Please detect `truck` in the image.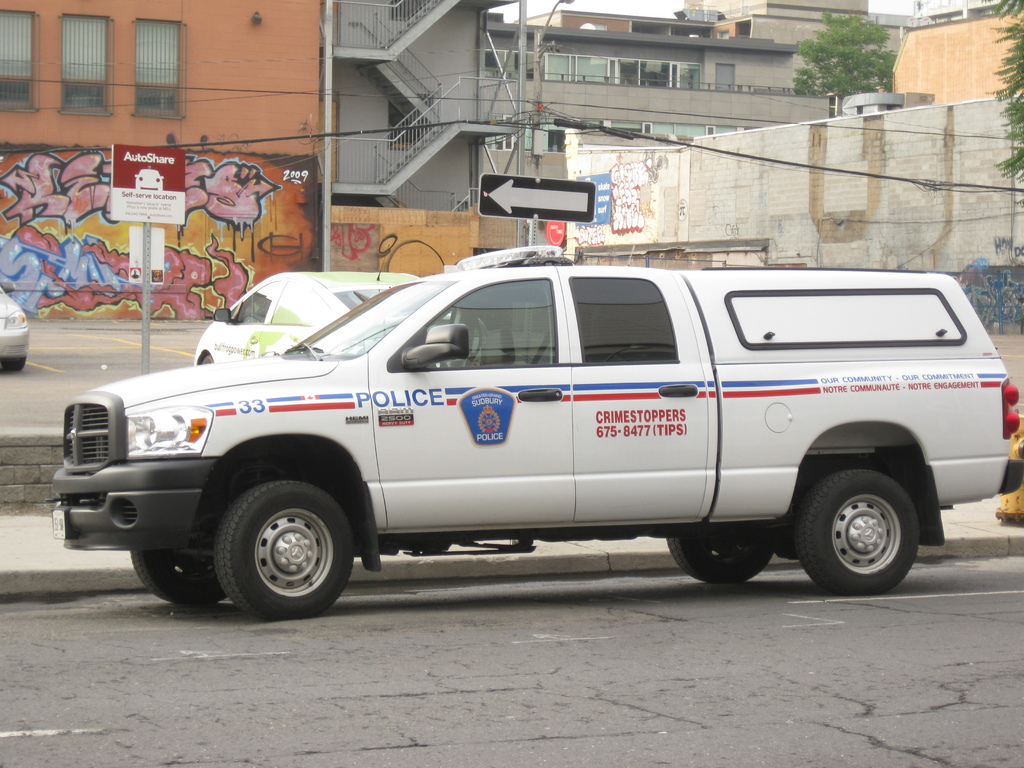
(left=49, top=250, right=1023, bottom=622).
